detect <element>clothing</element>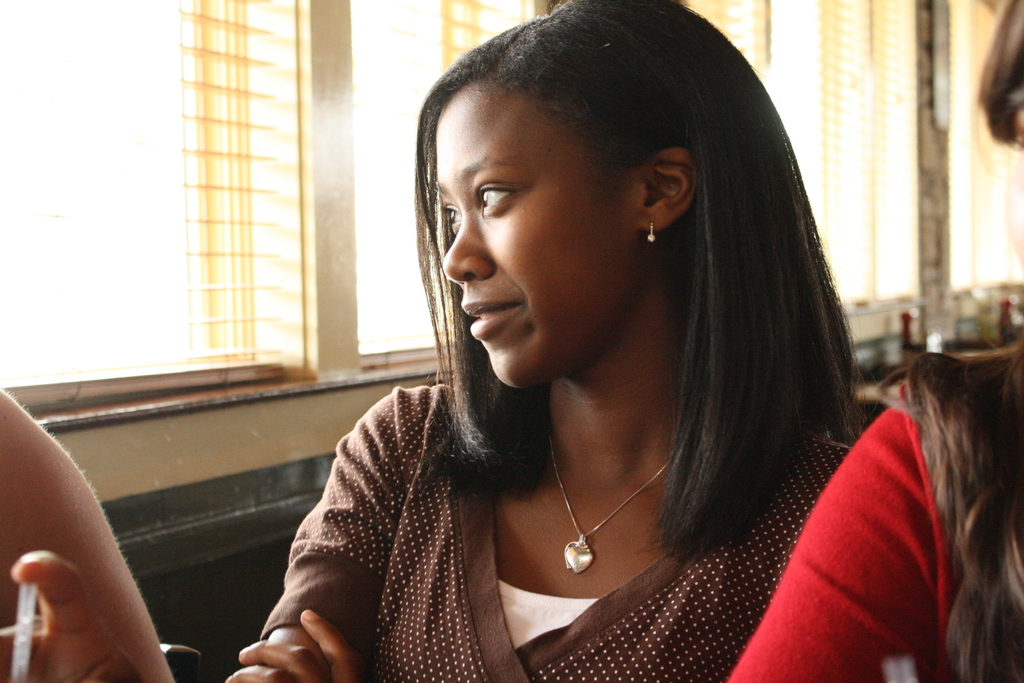
detection(241, 344, 861, 670)
